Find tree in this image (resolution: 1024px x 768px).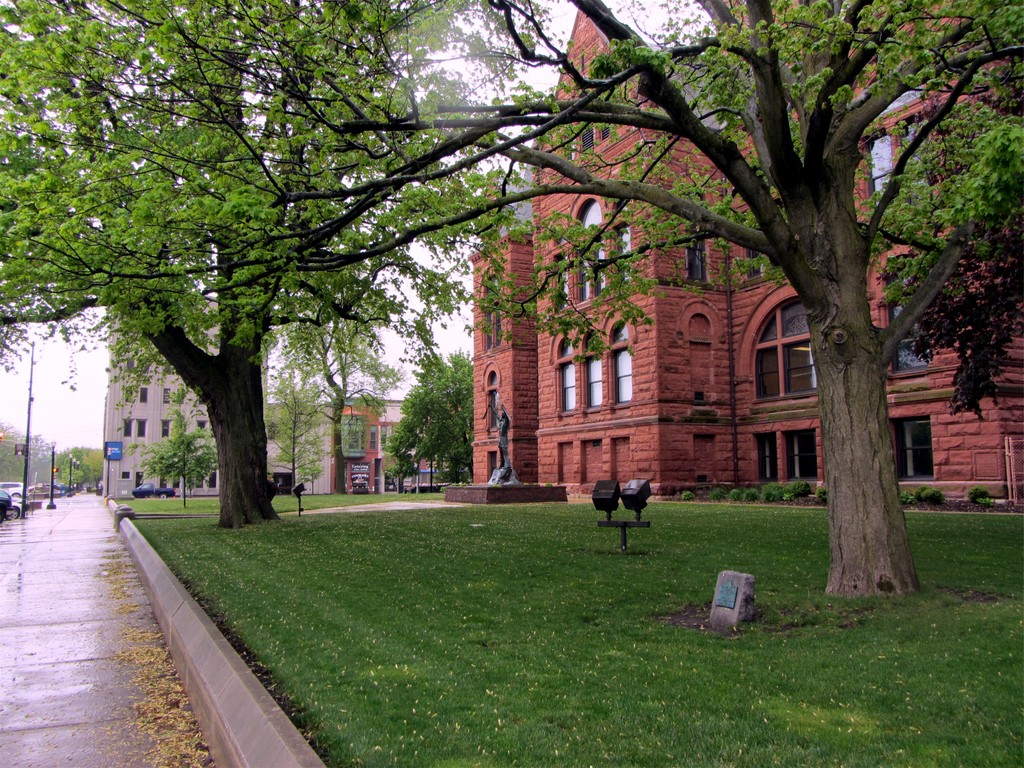
<box>33,446,118,486</box>.
